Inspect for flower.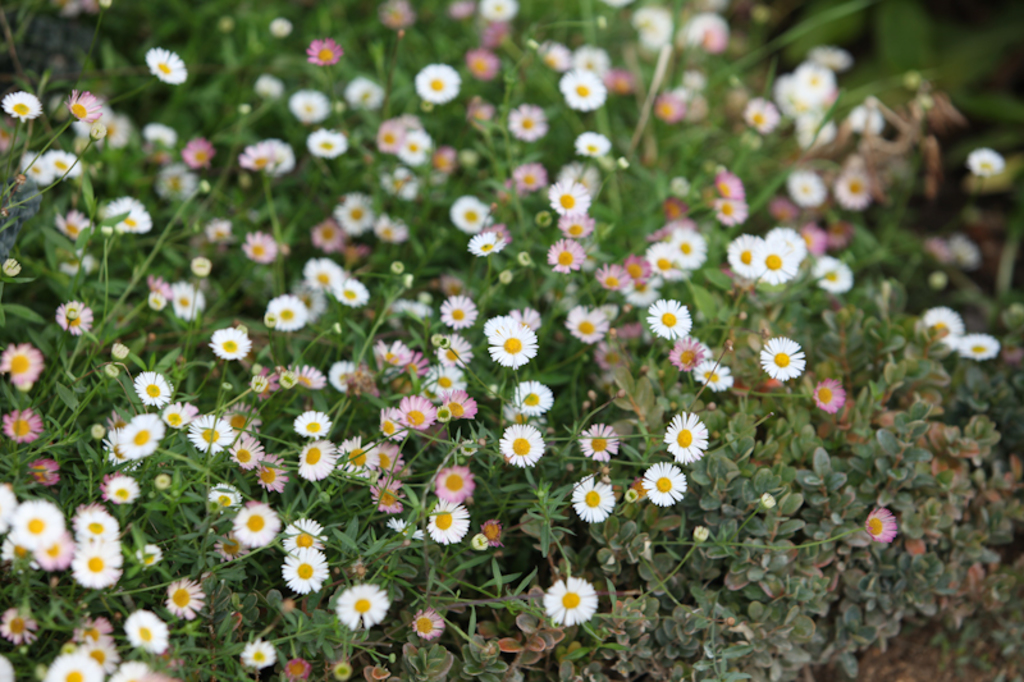
Inspection: box=[0, 88, 46, 124].
